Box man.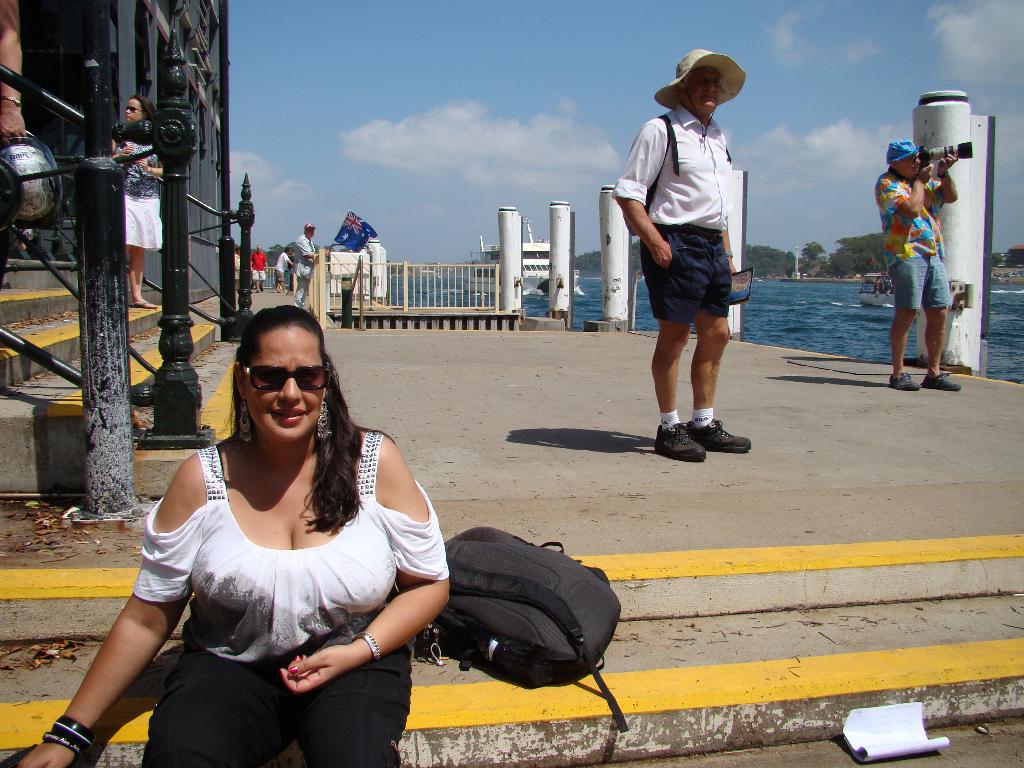
(left=273, top=244, right=292, bottom=294).
